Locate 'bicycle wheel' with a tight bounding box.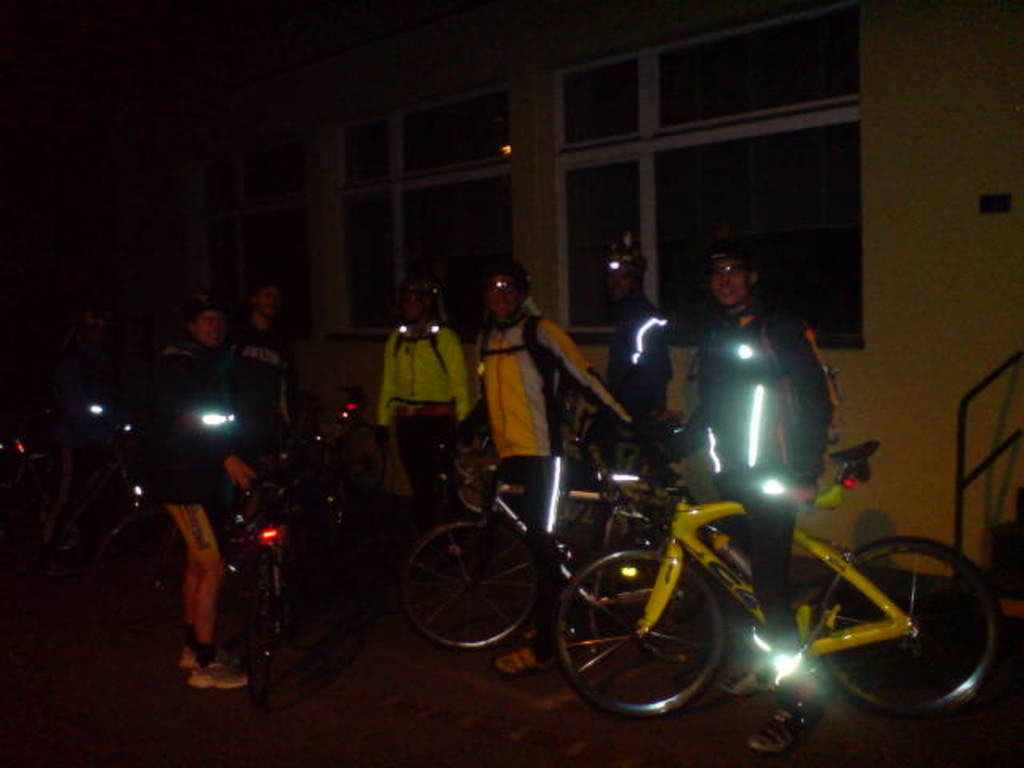
bbox(390, 512, 544, 653).
